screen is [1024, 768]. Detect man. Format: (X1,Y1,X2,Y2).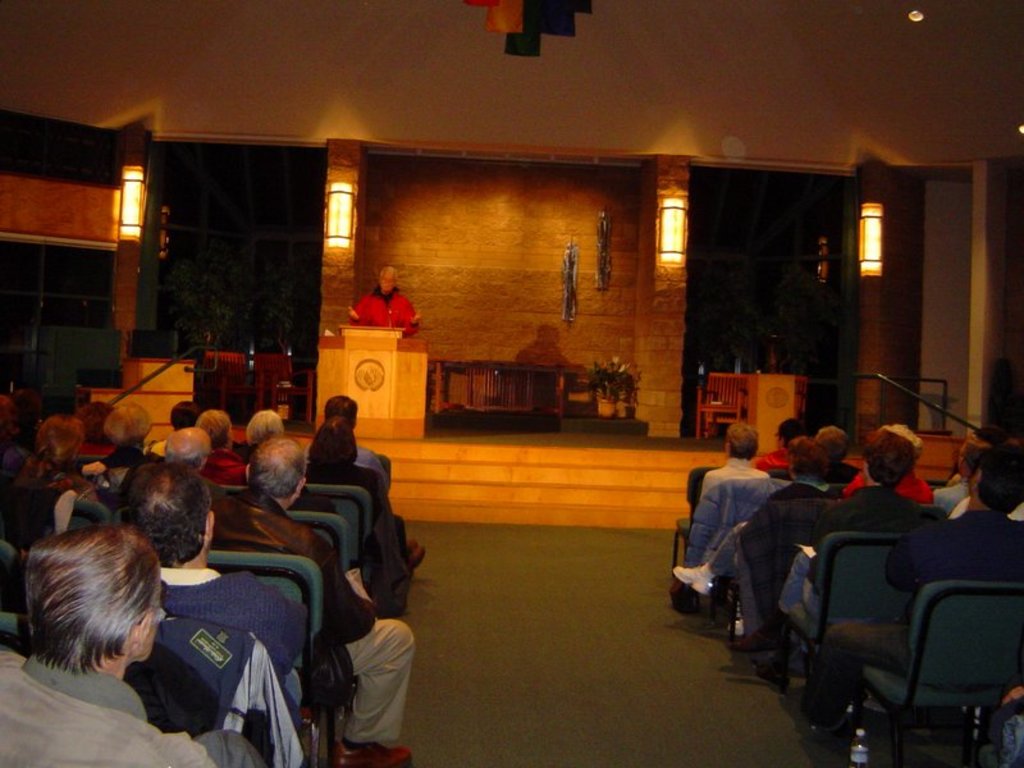
(211,436,415,767).
